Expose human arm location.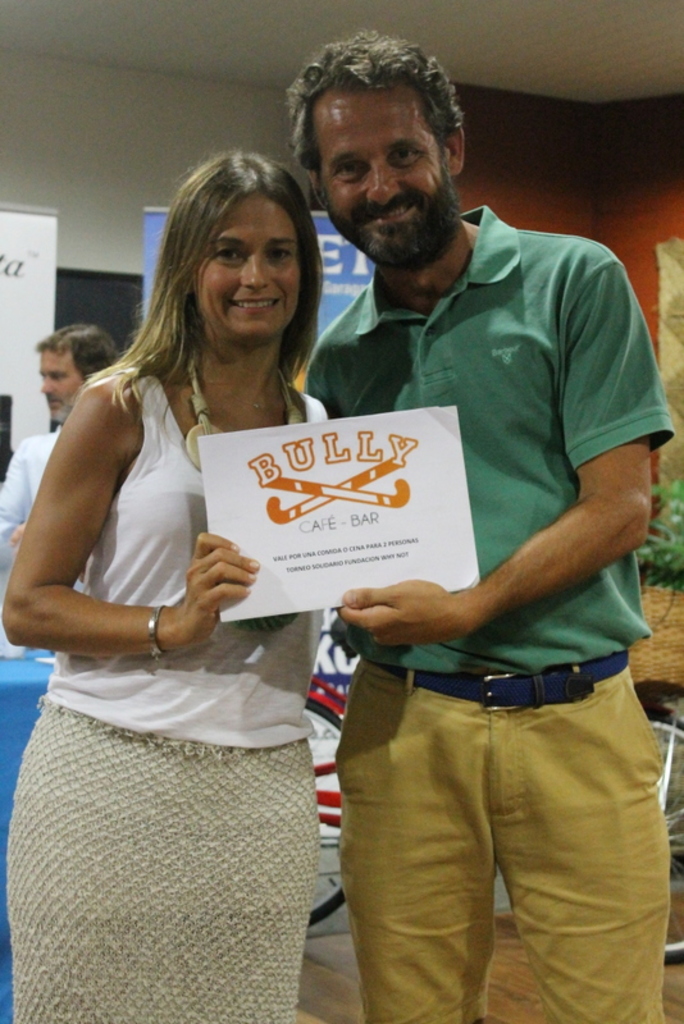
Exposed at 338, 271, 681, 648.
